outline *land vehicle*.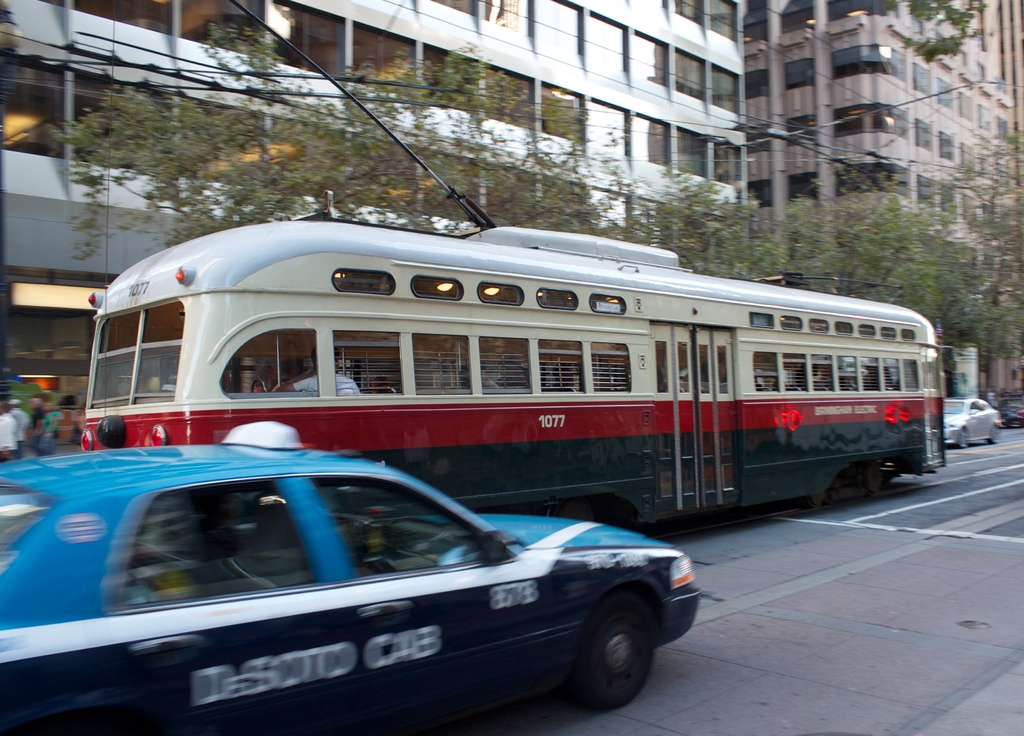
Outline: bbox(0, 414, 706, 725).
